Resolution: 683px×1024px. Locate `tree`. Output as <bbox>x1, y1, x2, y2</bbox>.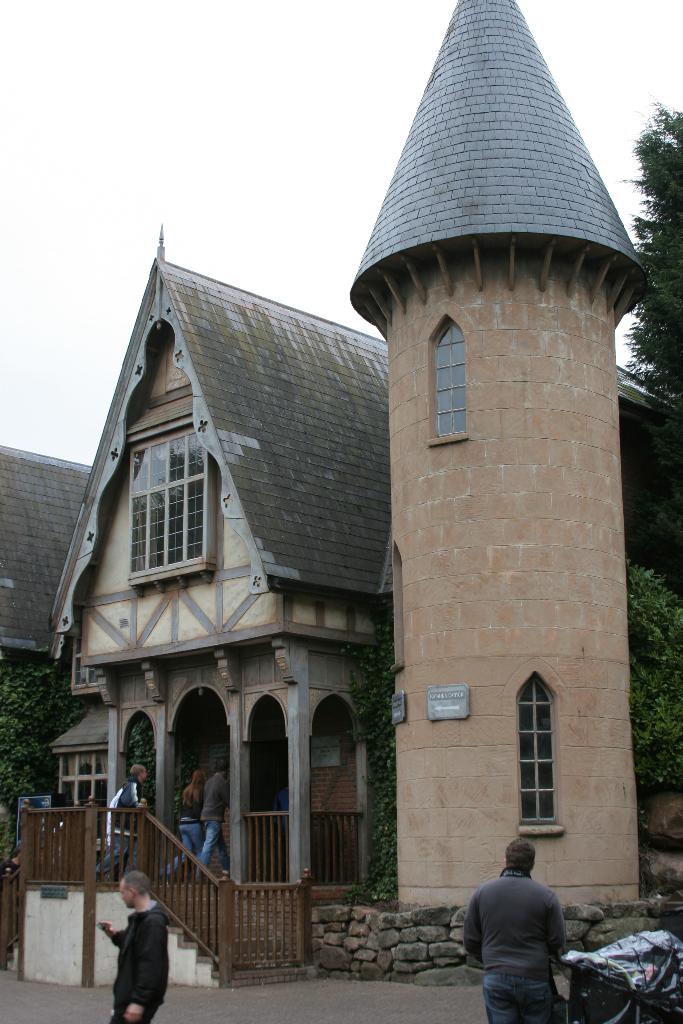
<bbox>618, 99, 682, 406</bbox>.
